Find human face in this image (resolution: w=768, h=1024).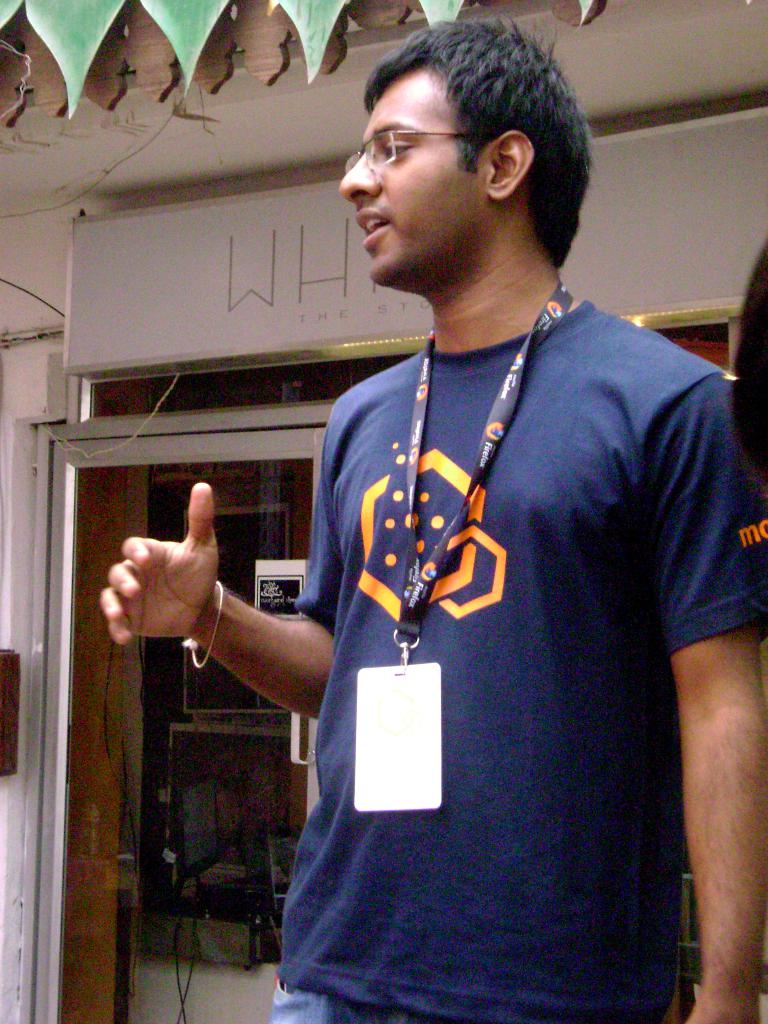
bbox(338, 60, 484, 292).
